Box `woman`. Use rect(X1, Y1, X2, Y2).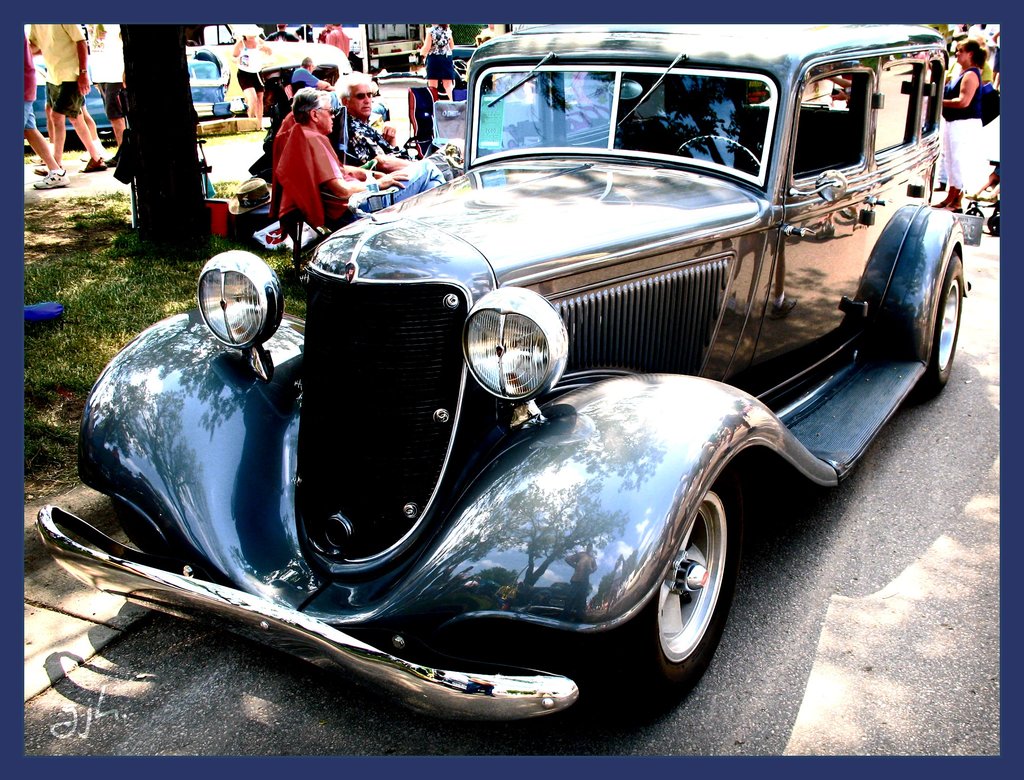
rect(417, 21, 455, 102).
